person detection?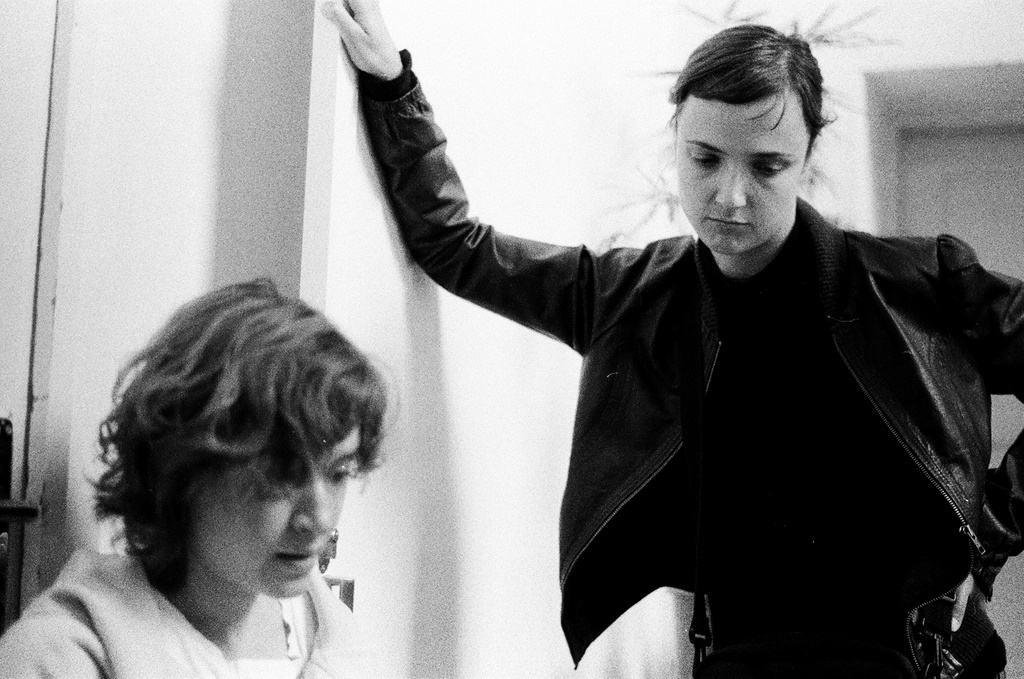
{"left": 0, "top": 270, "right": 404, "bottom": 678}
